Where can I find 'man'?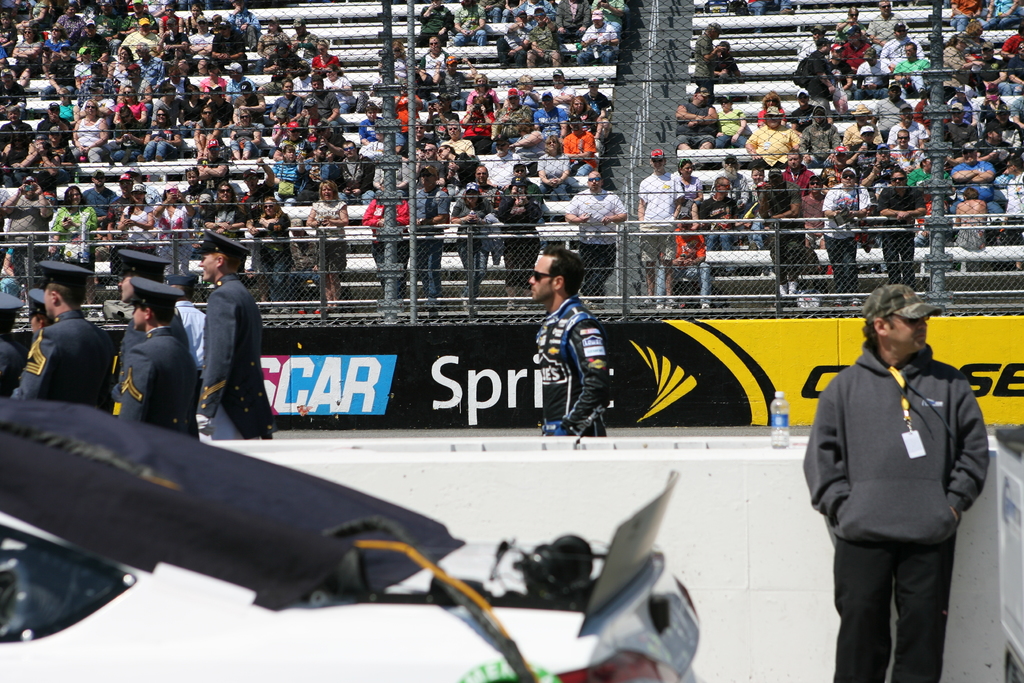
You can find it at Rect(717, 40, 737, 83).
